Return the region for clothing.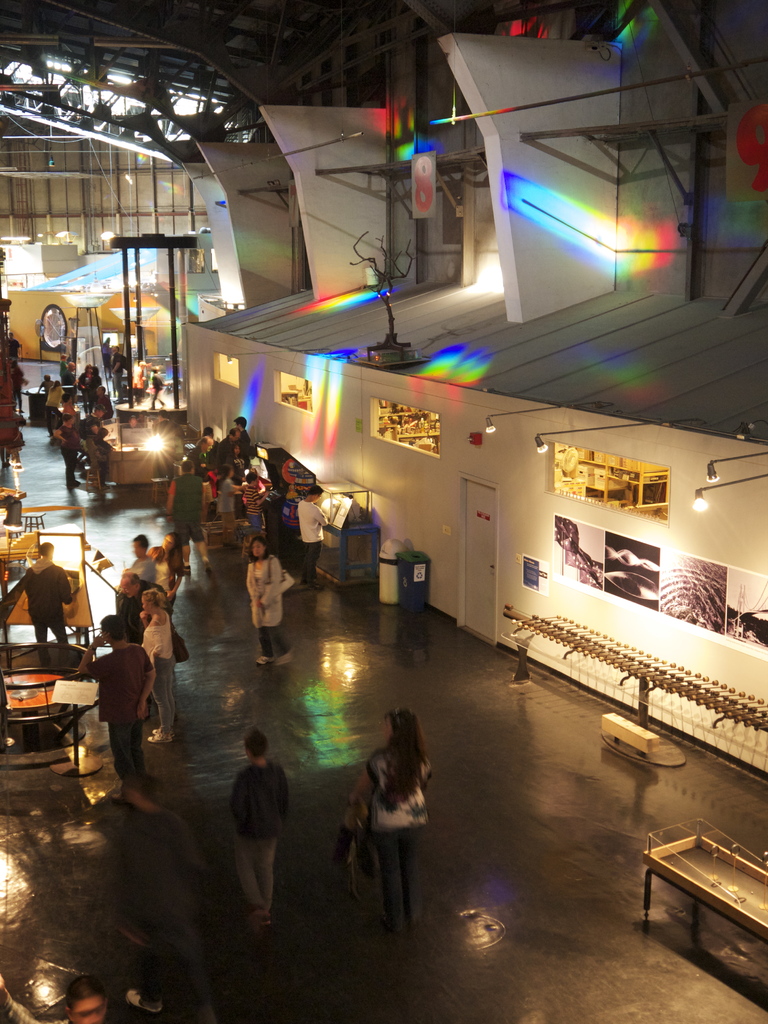
{"x1": 58, "y1": 397, "x2": 74, "y2": 414}.
